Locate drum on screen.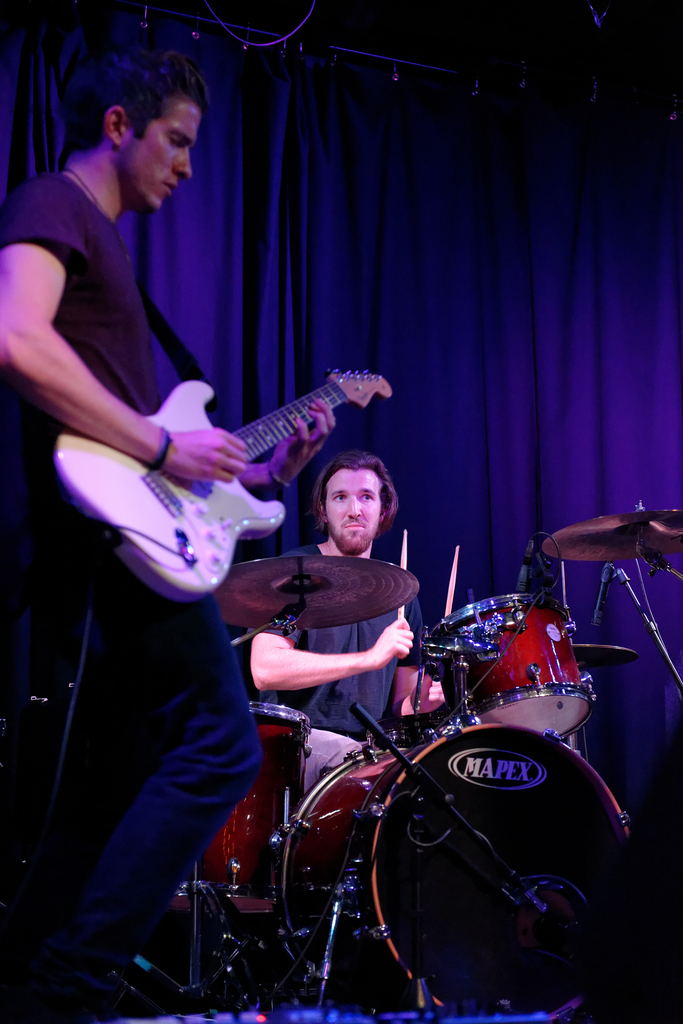
On screen at {"left": 422, "top": 593, "right": 594, "bottom": 748}.
